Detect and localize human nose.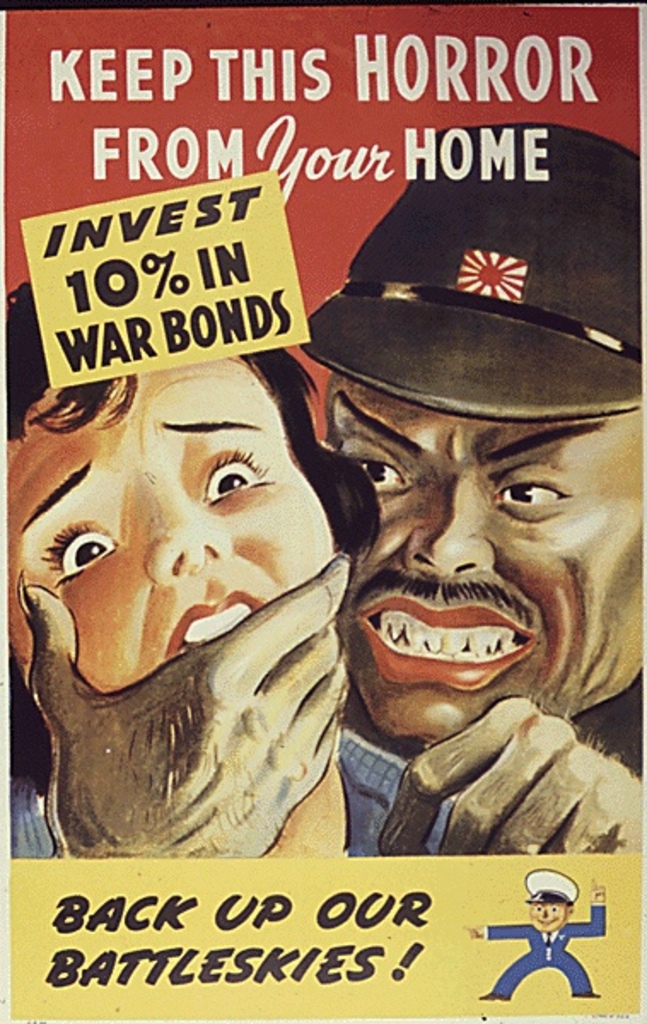
Localized at bbox(403, 483, 493, 580).
